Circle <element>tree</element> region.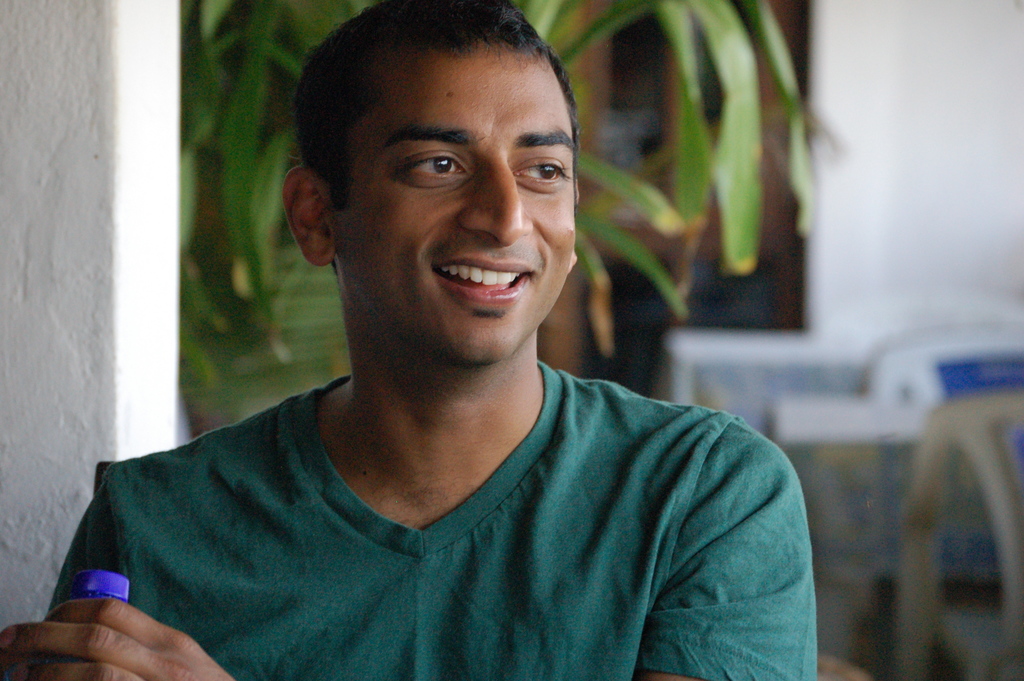
Region: Rect(175, 0, 844, 439).
